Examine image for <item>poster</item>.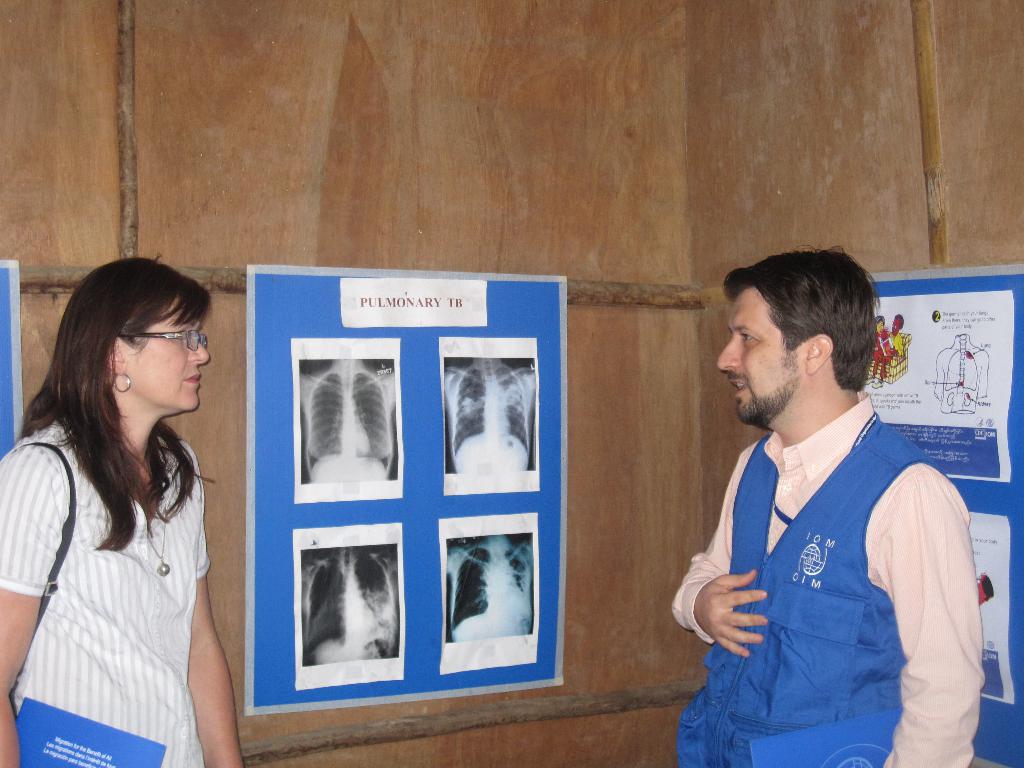
Examination result: bbox(251, 273, 559, 710).
